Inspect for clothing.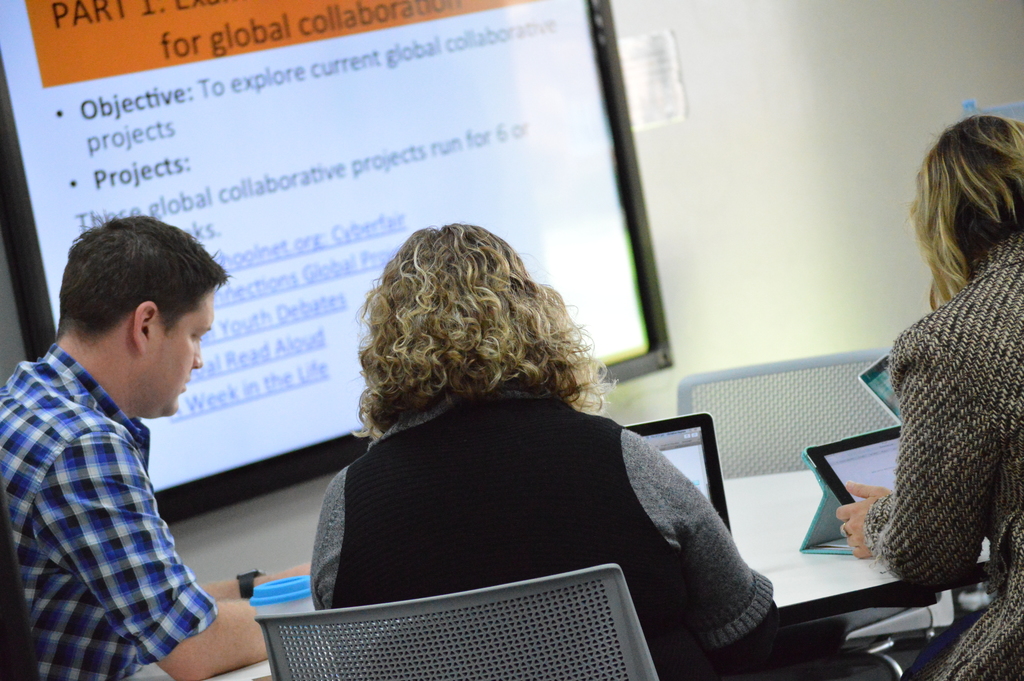
Inspection: pyautogui.locateOnScreen(860, 231, 1016, 610).
